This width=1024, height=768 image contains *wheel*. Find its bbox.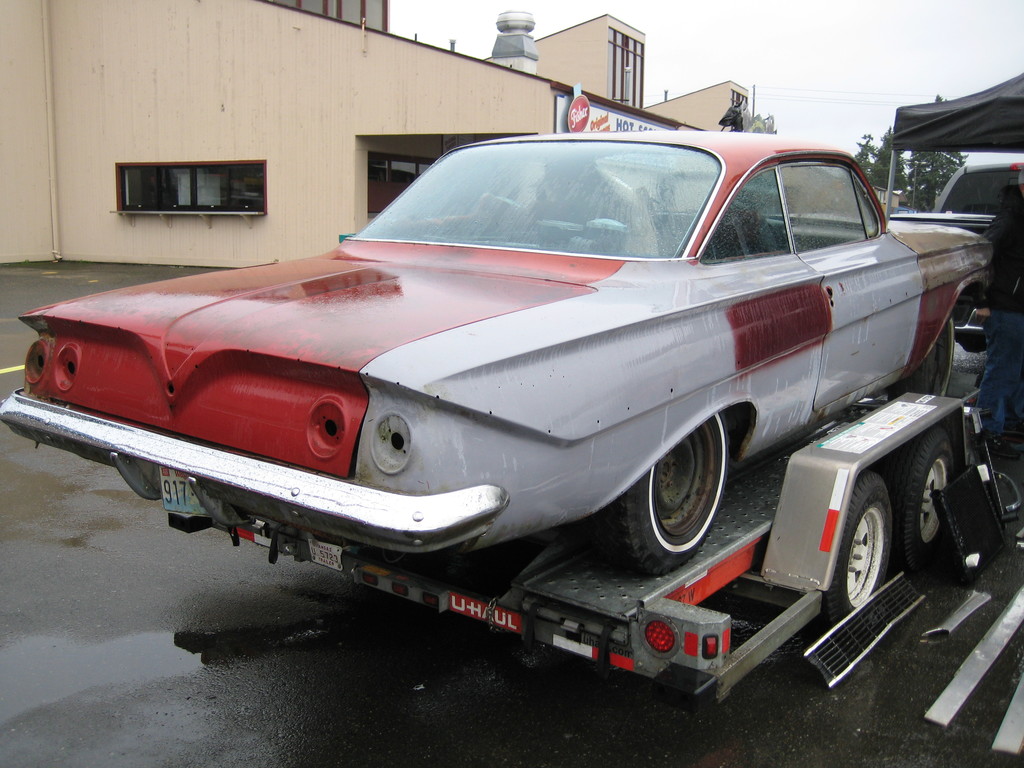
<box>613,408,732,570</box>.
